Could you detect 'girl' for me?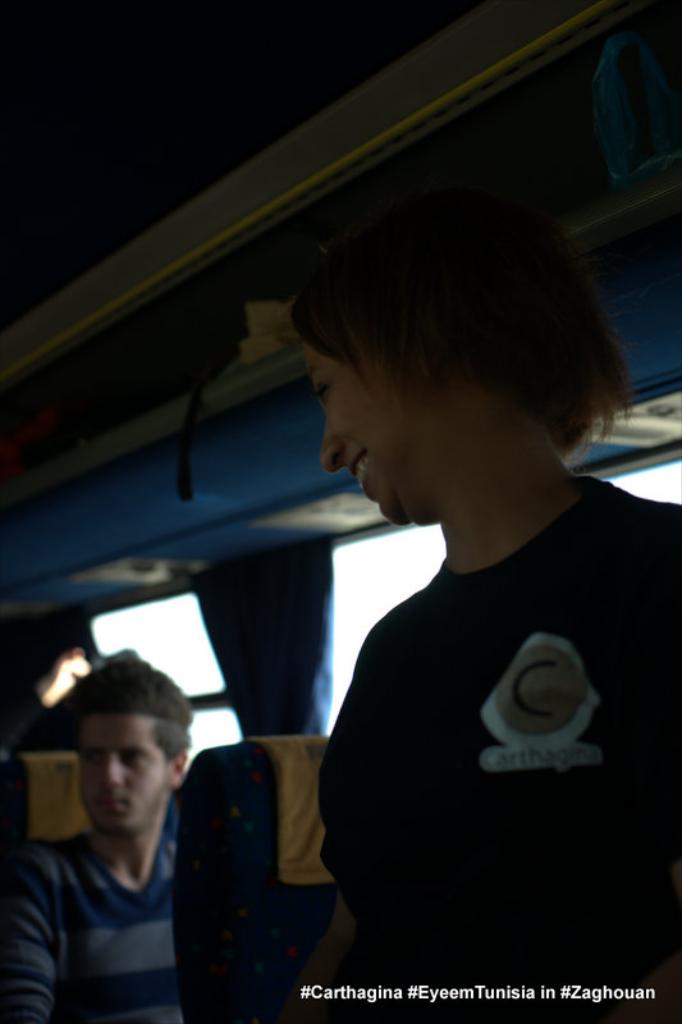
Detection result: (x1=279, y1=210, x2=681, y2=1023).
